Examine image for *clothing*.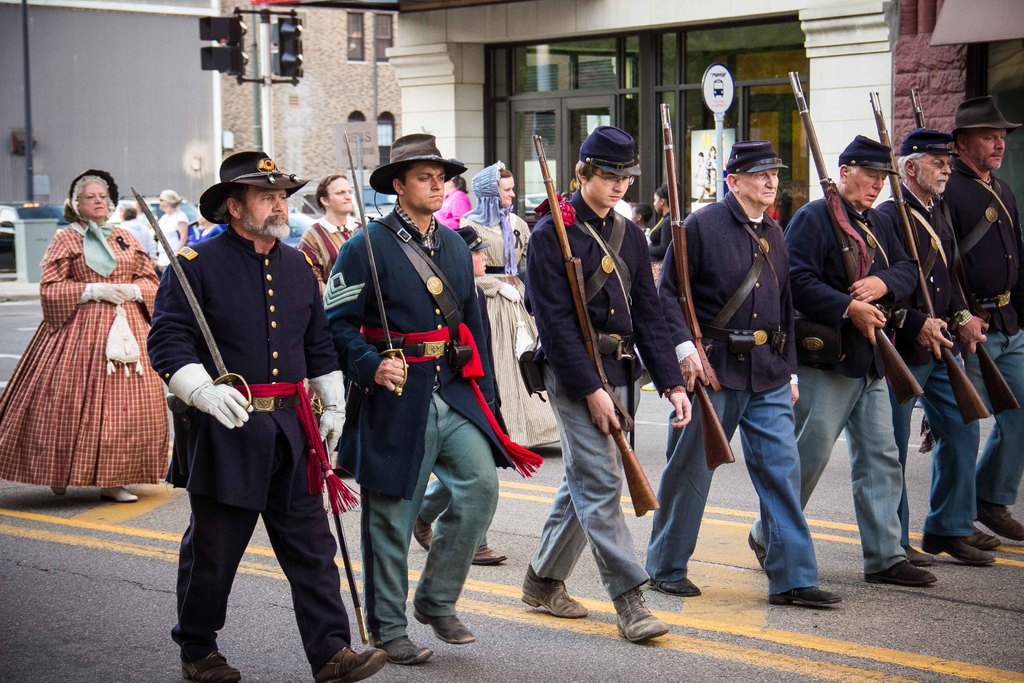
Examination result: {"x1": 415, "y1": 286, "x2": 515, "y2": 545}.
